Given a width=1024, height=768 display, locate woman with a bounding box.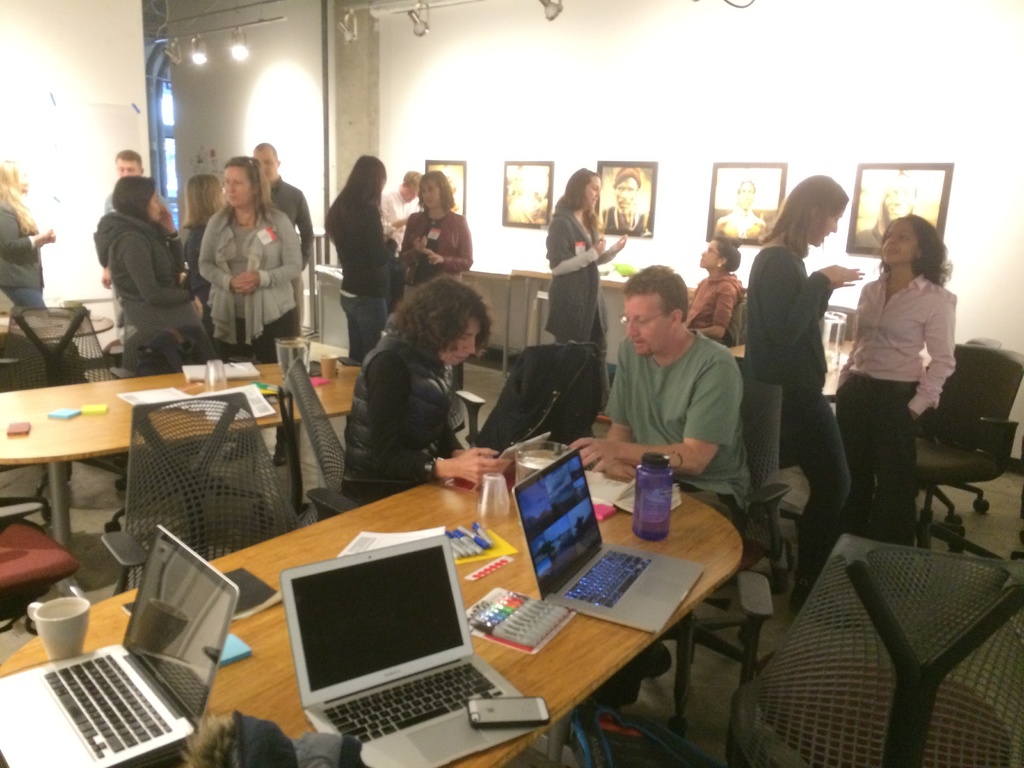
Located: left=0, top=152, right=68, bottom=300.
